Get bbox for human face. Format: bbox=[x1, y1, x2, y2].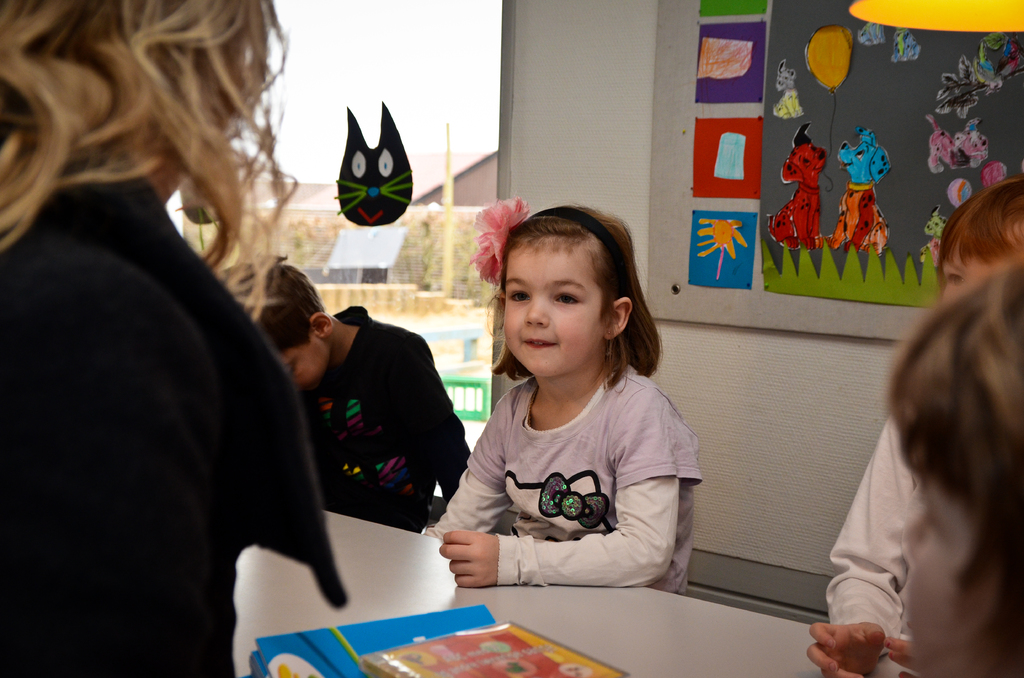
bbox=[277, 342, 328, 390].
